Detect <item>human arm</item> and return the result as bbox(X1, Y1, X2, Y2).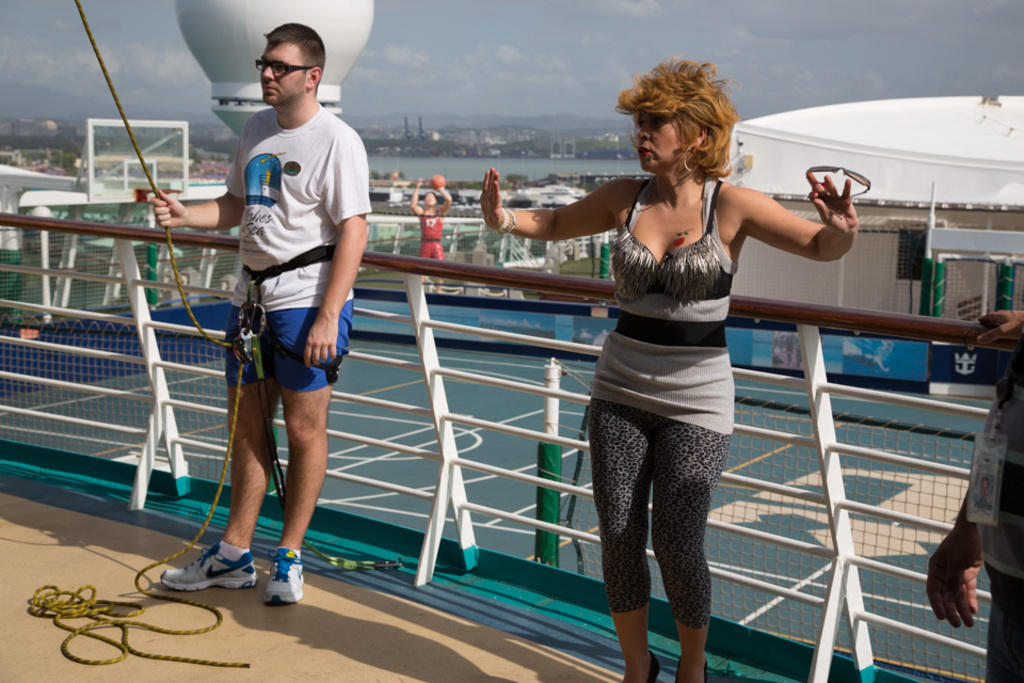
bbox(925, 497, 994, 626).
